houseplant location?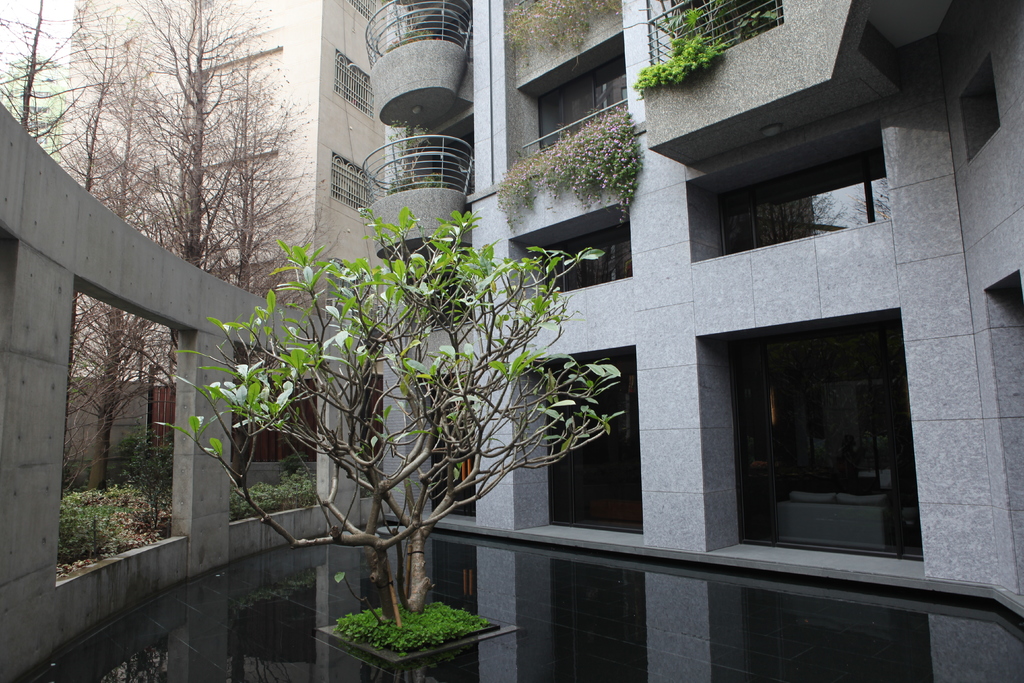
(381, 0, 438, 47)
